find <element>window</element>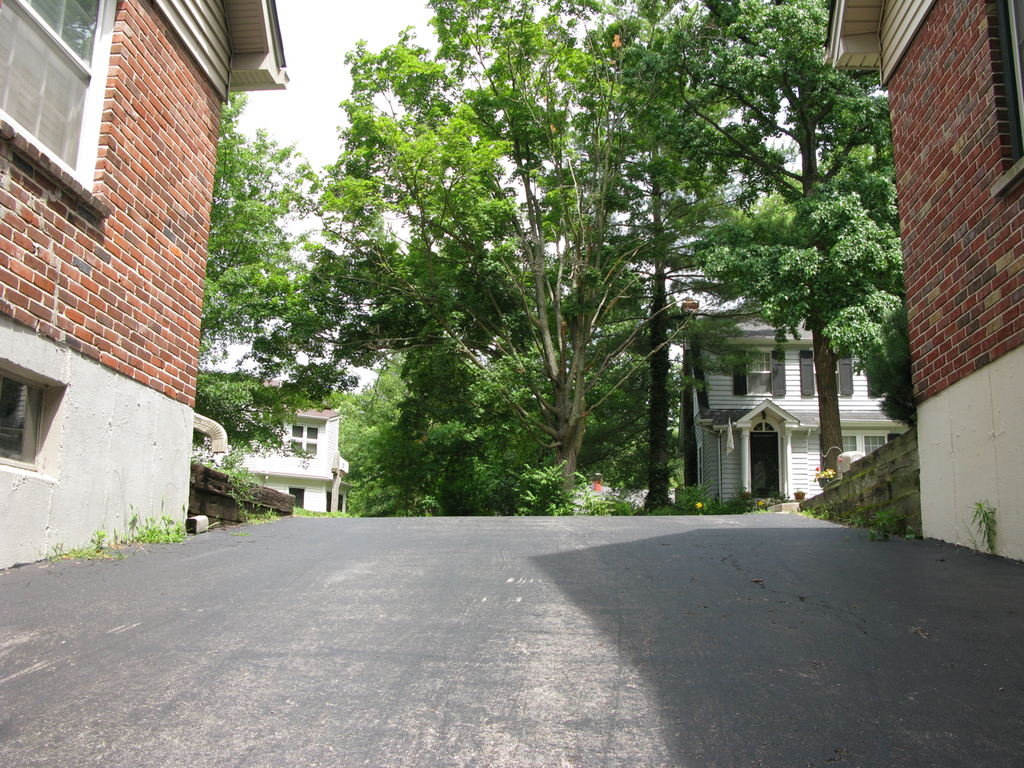
l=0, t=364, r=65, b=470
